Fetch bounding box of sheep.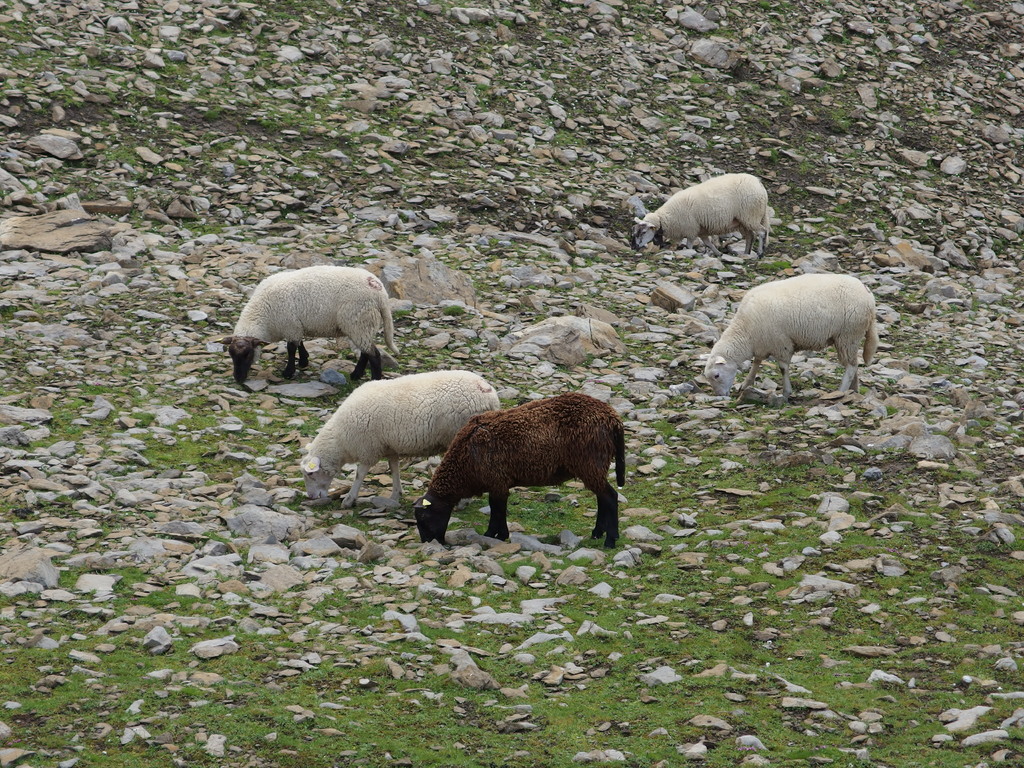
Bbox: box=[292, 371, 506, 482].
